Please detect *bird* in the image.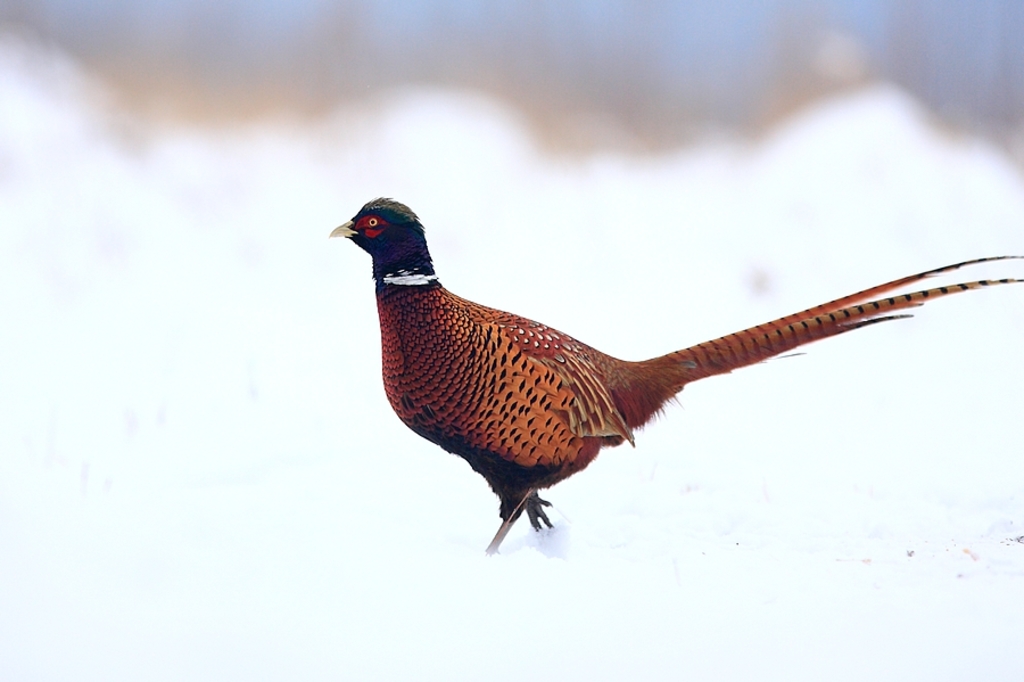
select_region(355, 211, 998, 561).
